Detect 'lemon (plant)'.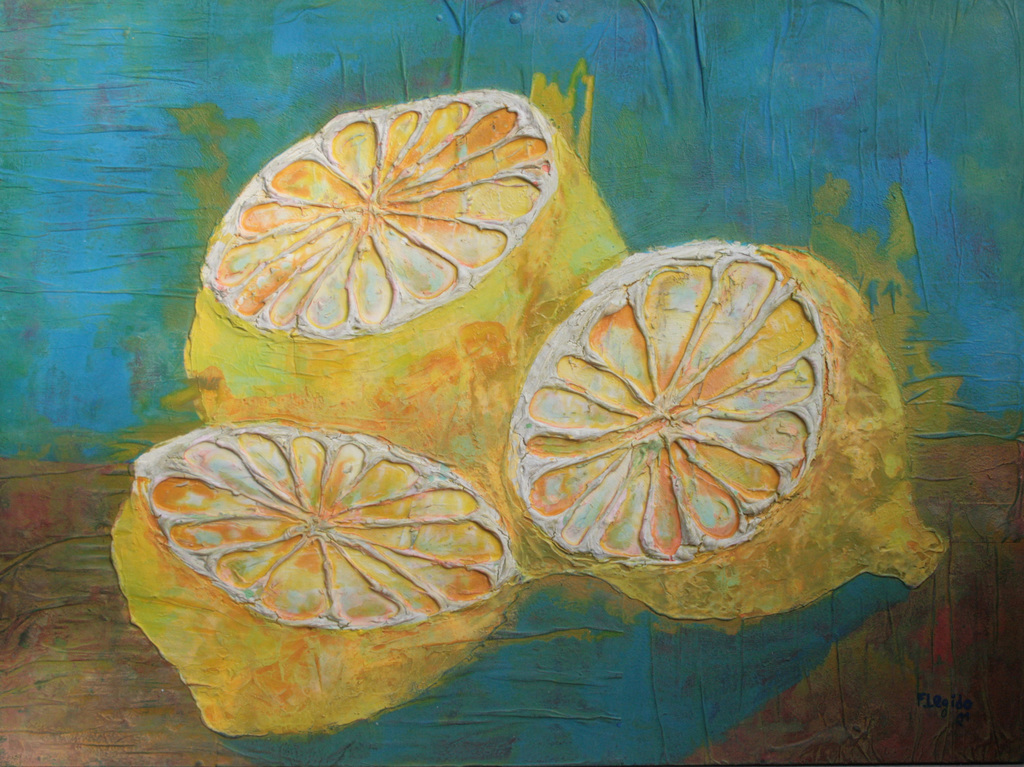
Detected at detection(507, 242, 948, 616).
